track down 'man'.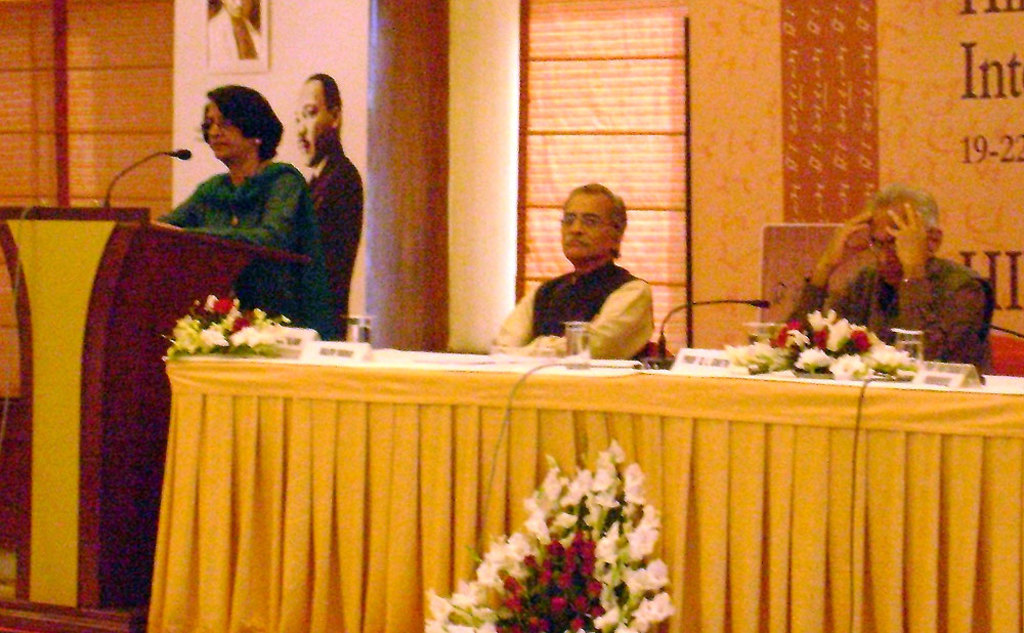
Tracked to pyautogui.locateOnScreen(294, 77, 373, 335).
